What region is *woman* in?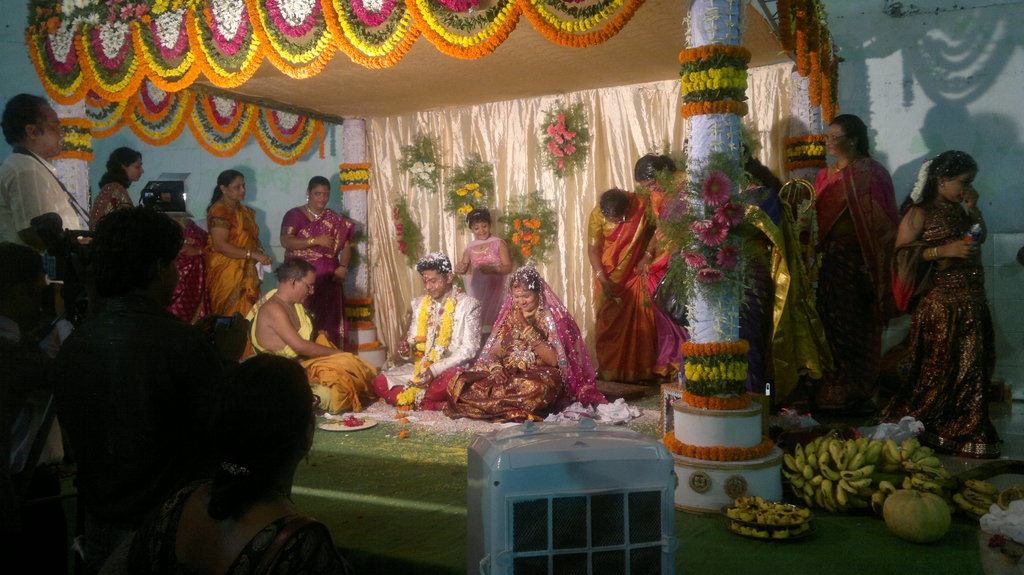
(x1=97, y1=145, x2=151, y2=233).
